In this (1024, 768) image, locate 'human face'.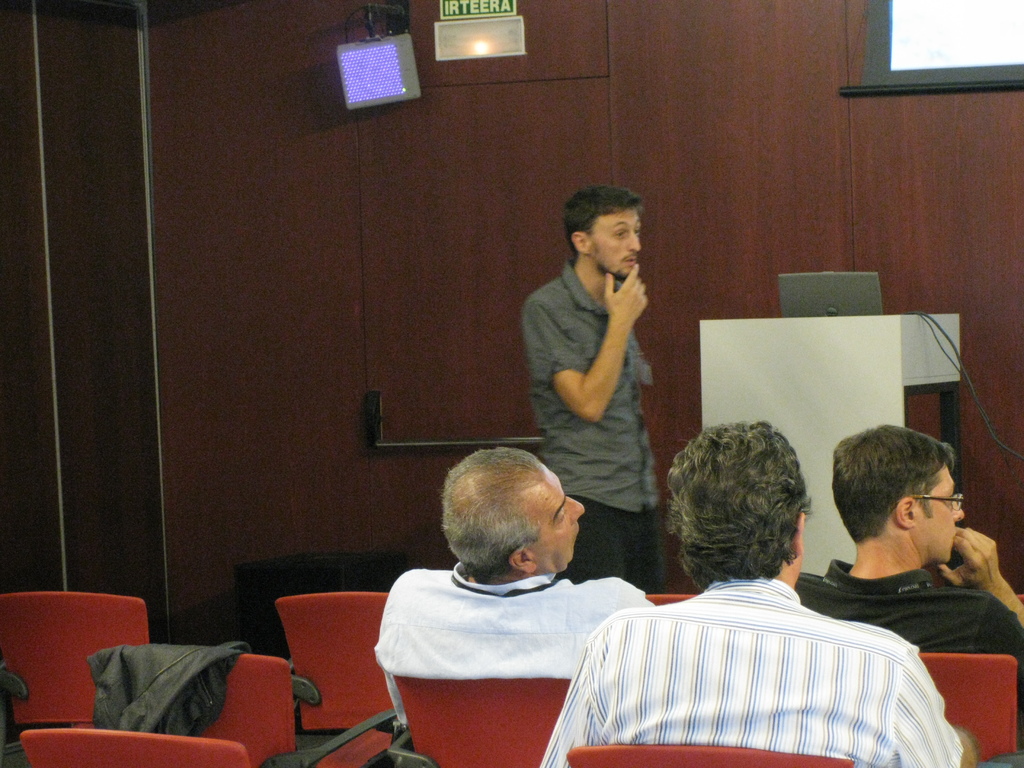
Bounding box: {"x1": 589, "y1": 207, "x2": 639, "y2": 276}.
